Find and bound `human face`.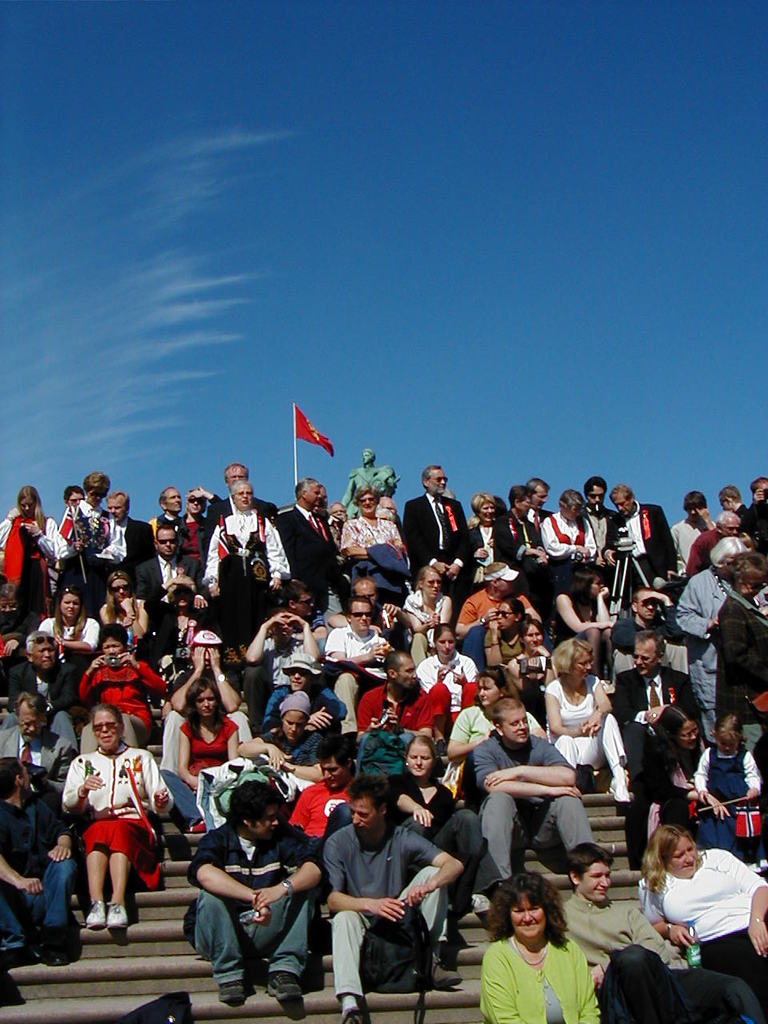
Bound: x1=357 y1=586 x2=381 y2=607.
